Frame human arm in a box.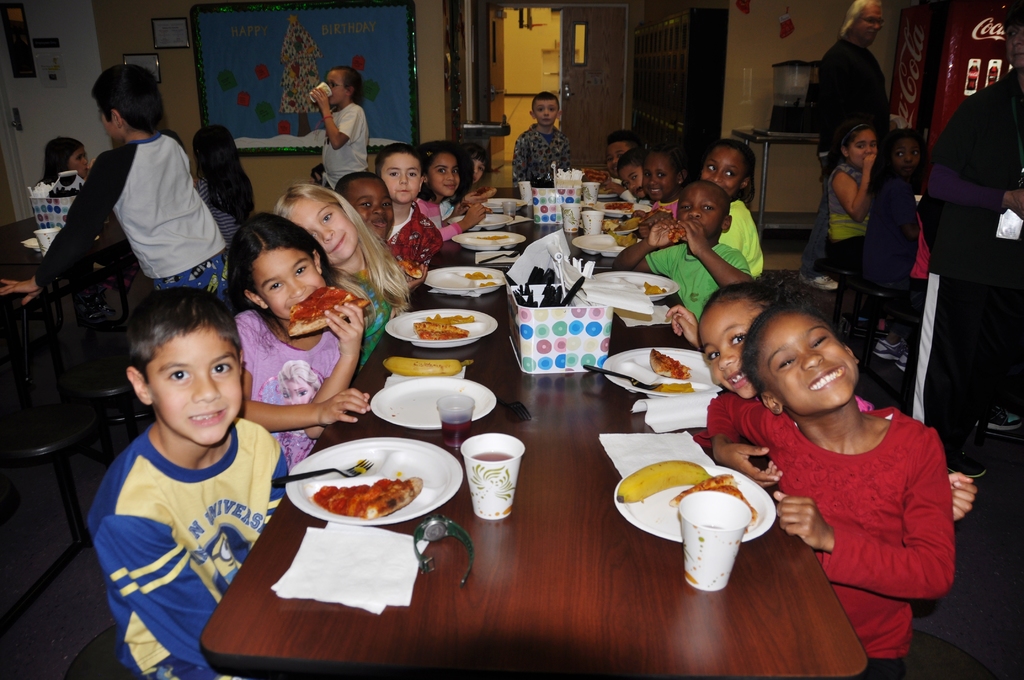
rect(324, 87, 359, 149).
